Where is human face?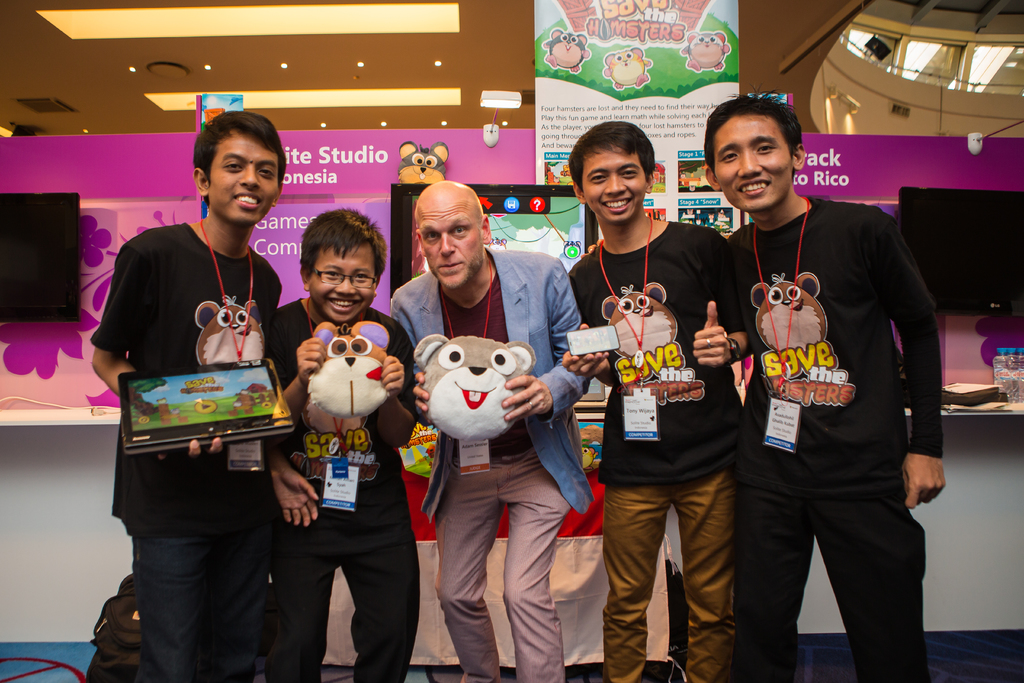
pyautogui.locateOnScreen(580, 147, 649, 218).
